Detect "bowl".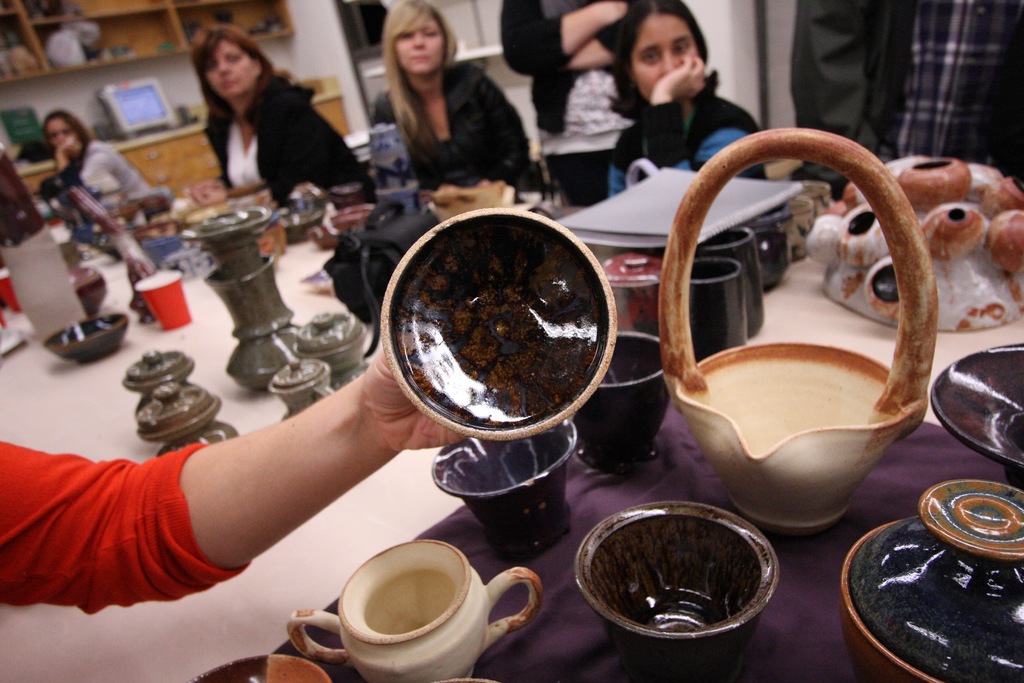
Detected at crop(930, 343, 1023, 488).
